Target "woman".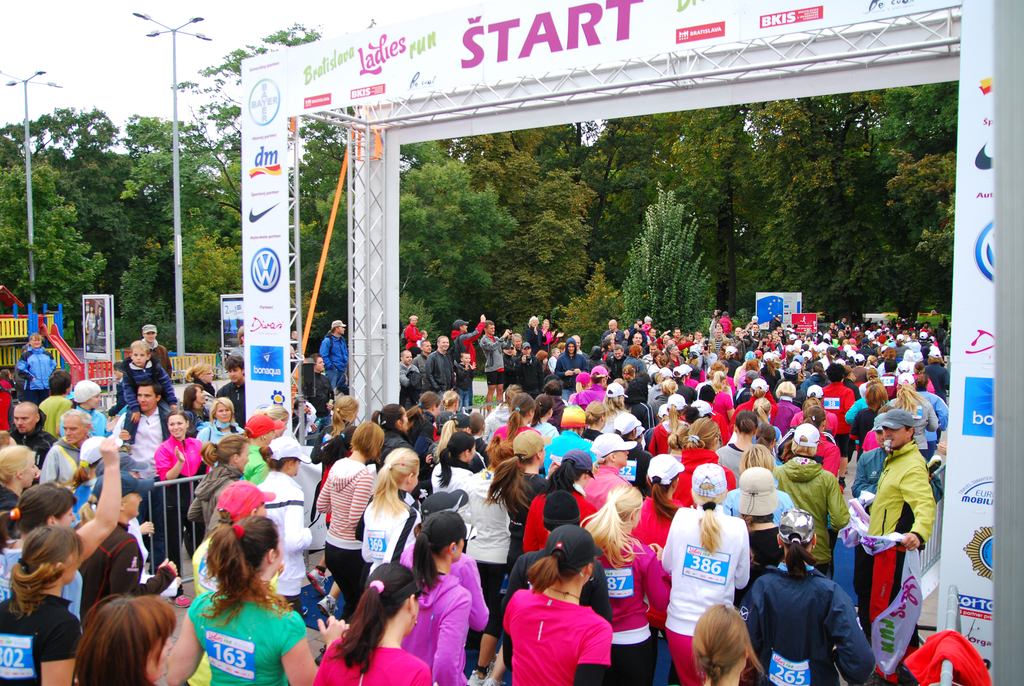
Target region: {"left": 736, "top": 505, "right": 875, "bottom": 685}.
